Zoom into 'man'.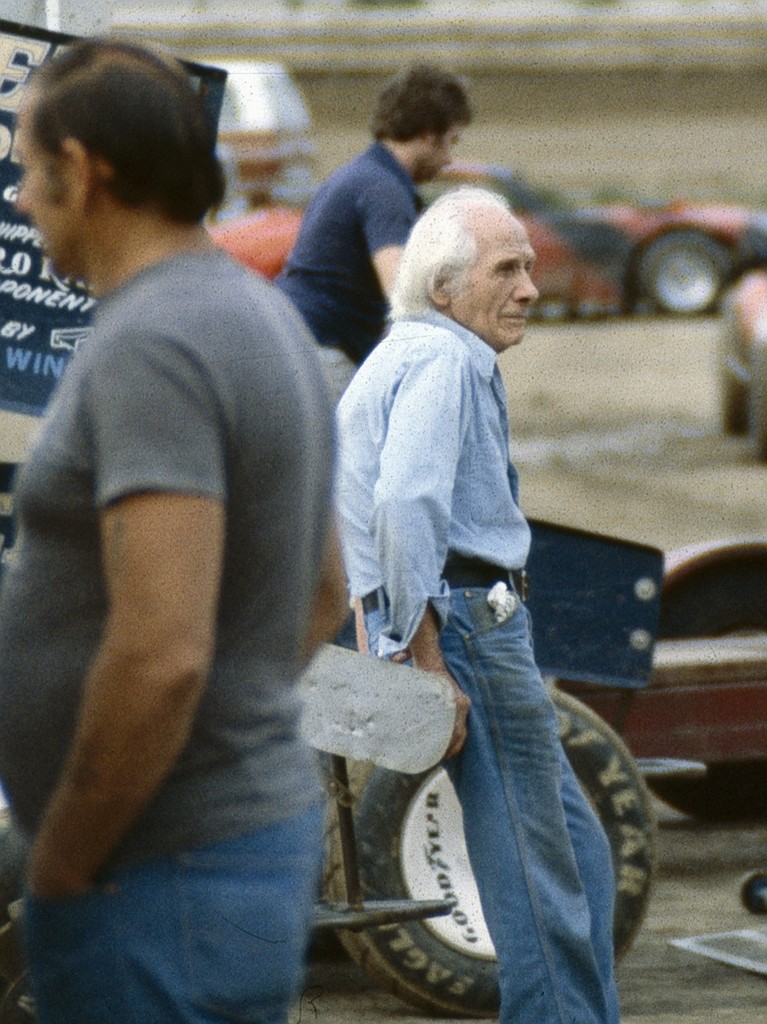
Zoom target: 339, 196, 626, 1023.
